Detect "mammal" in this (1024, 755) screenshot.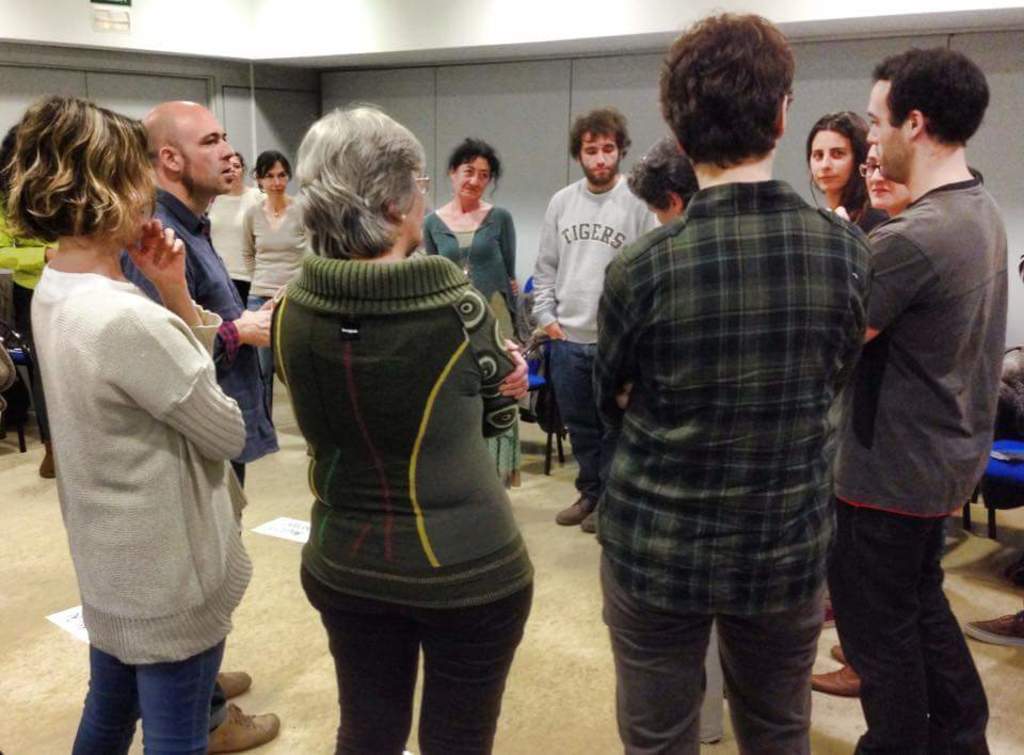
Detection: (x1=115, y1=95, x2=283, y2=754).
